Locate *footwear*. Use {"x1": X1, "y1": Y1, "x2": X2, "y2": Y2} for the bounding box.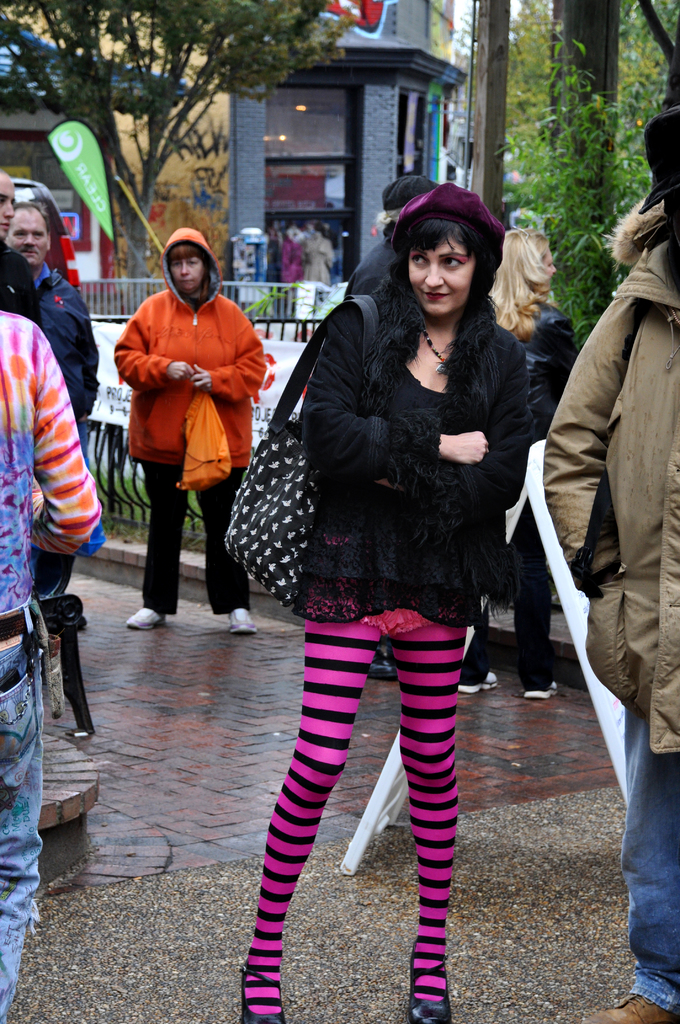
{"x1": 228, "y1": 607, "x2": 261, "y2": 634}.
